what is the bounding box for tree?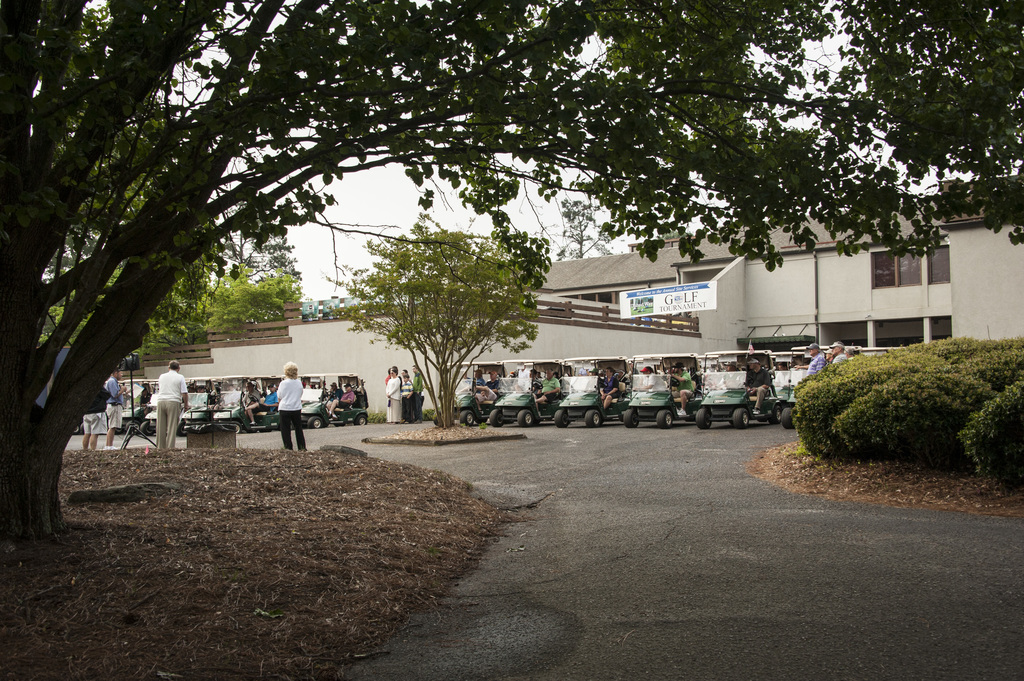
<region>543, 194, 618, 264</region>.
